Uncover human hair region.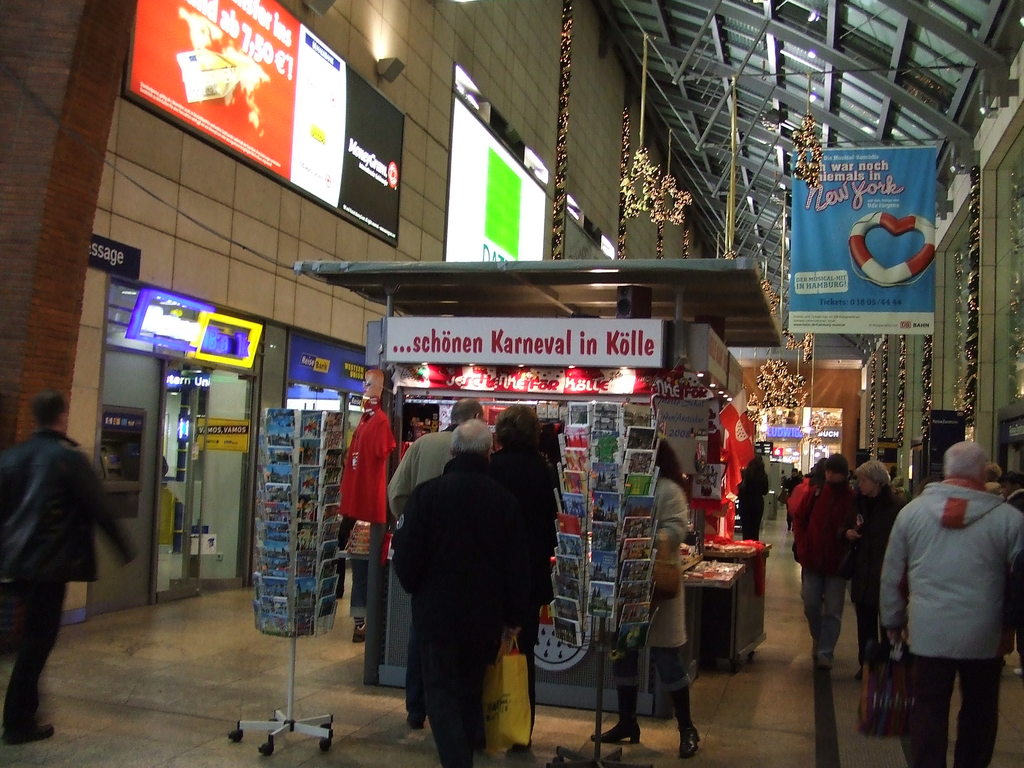
Uncovered: box=[1002, 471, 1023, 486].
